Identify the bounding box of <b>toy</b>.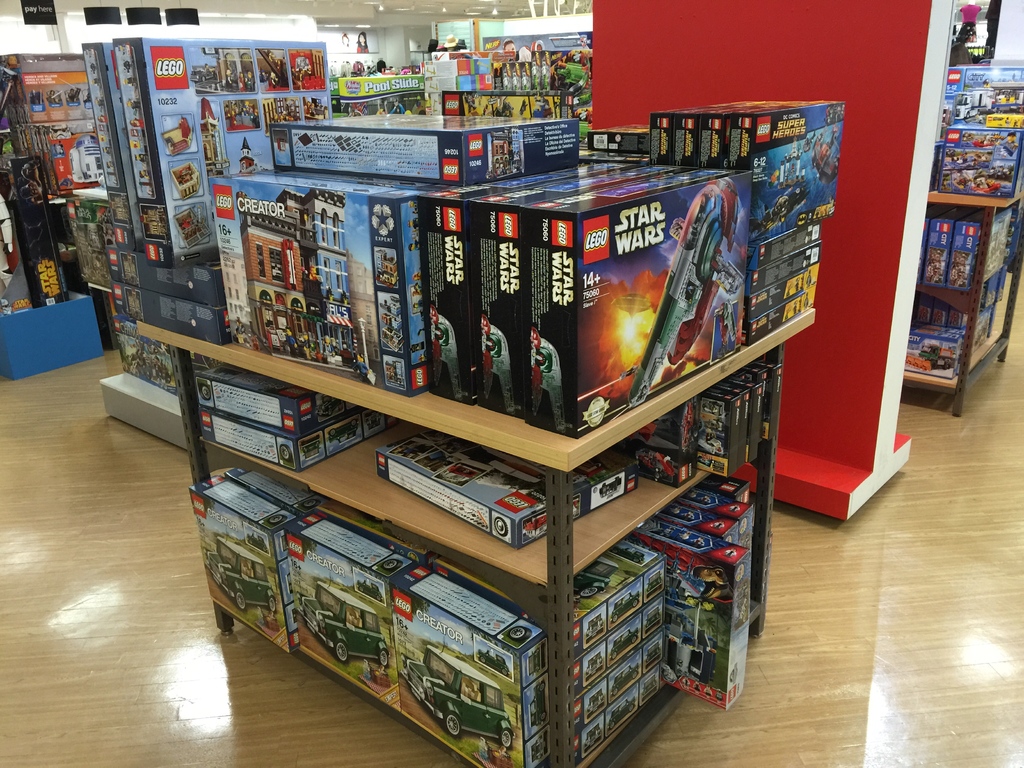
bbox=[902, 354, 931, 371].
